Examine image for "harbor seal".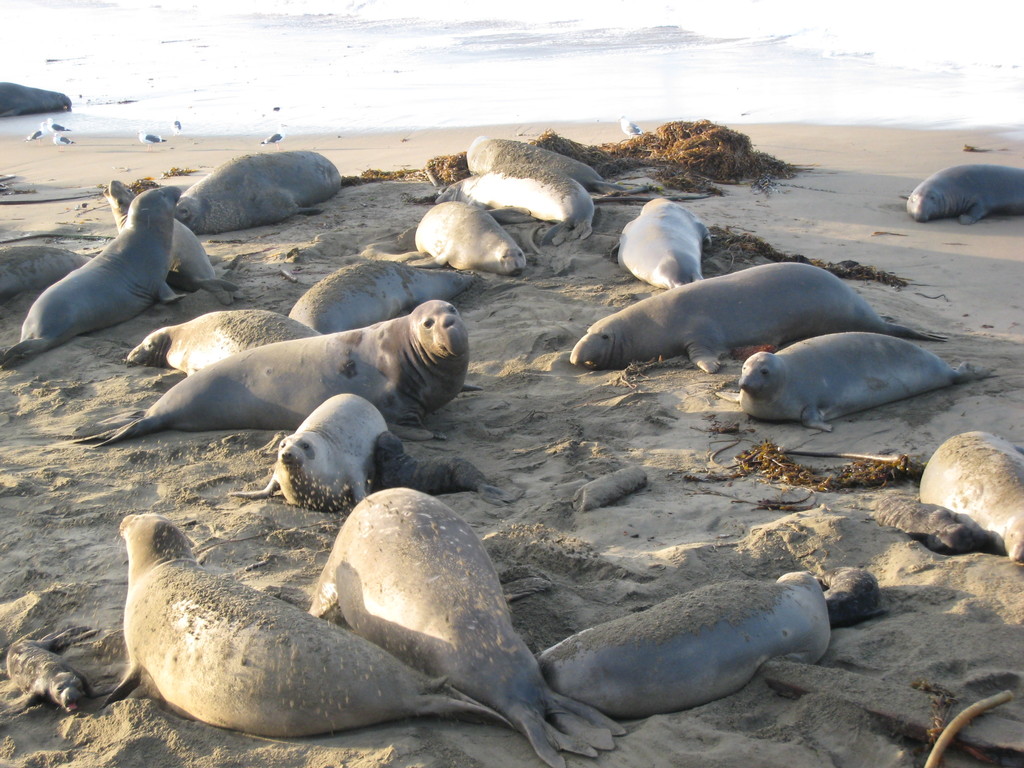
Examination result: [x1=98, y1=178, x2=220, y2=284].
